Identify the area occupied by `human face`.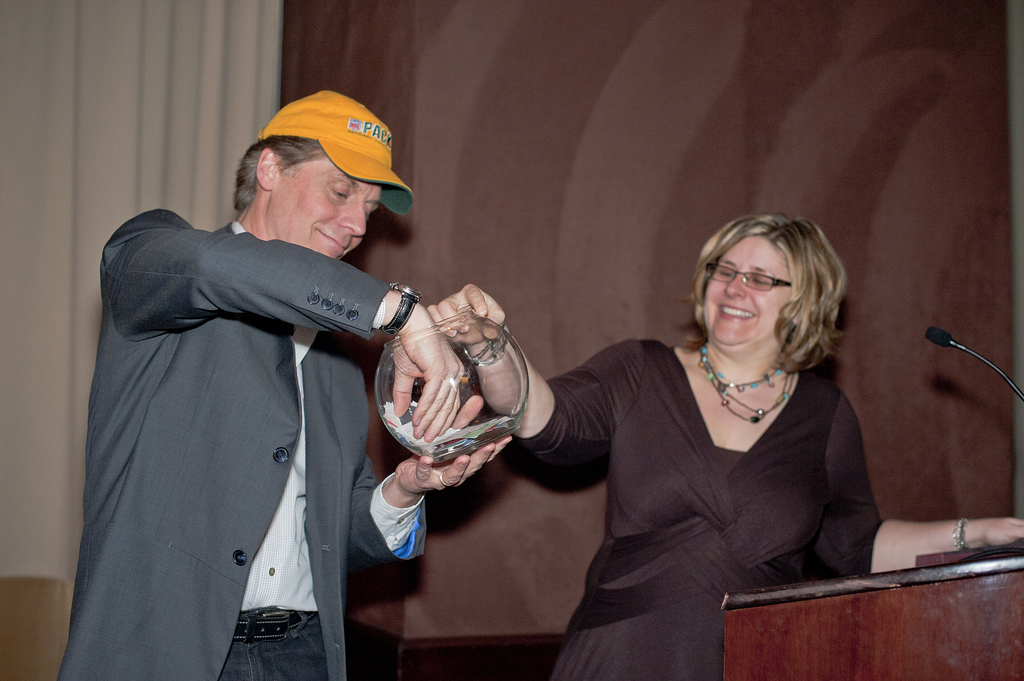
Area: l=266, t=181, r=378, b=251.
